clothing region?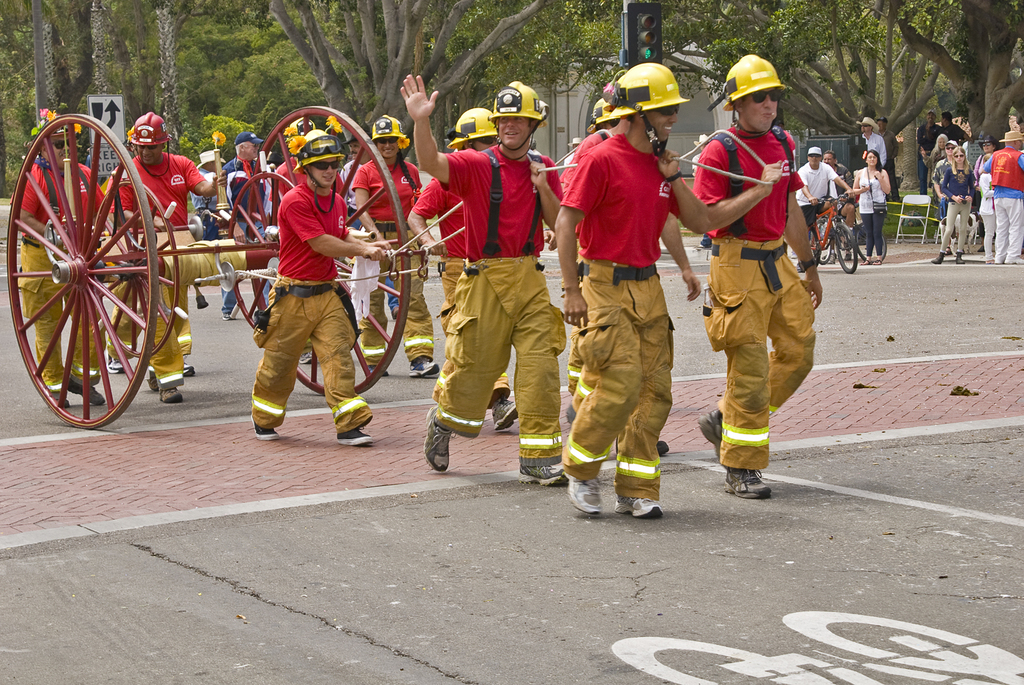
(932,120,974,144)
